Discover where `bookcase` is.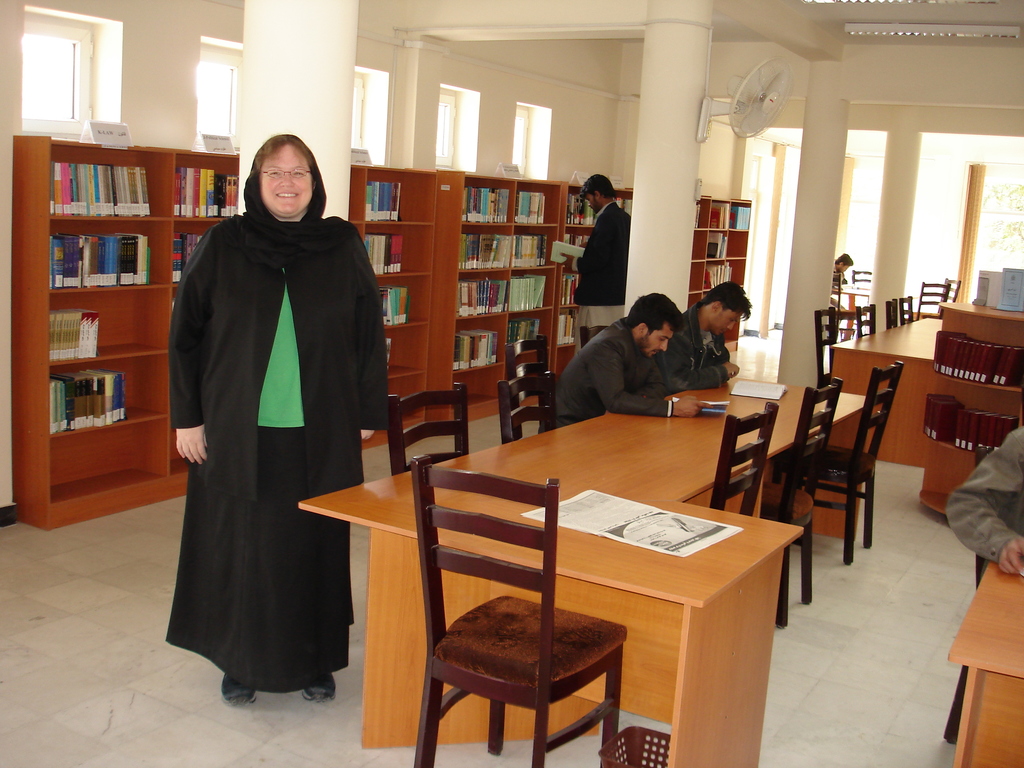
Discovered at pyautogui.locateOnScreen(15, 129, 240, 531).
